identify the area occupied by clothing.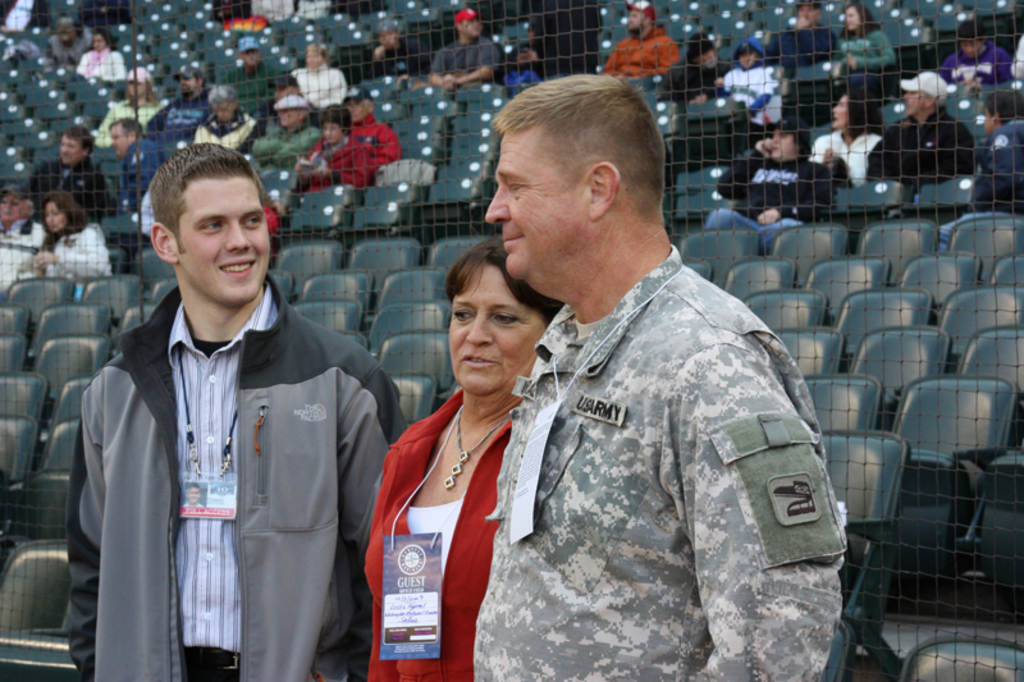
Area: 663 65 723 101.
